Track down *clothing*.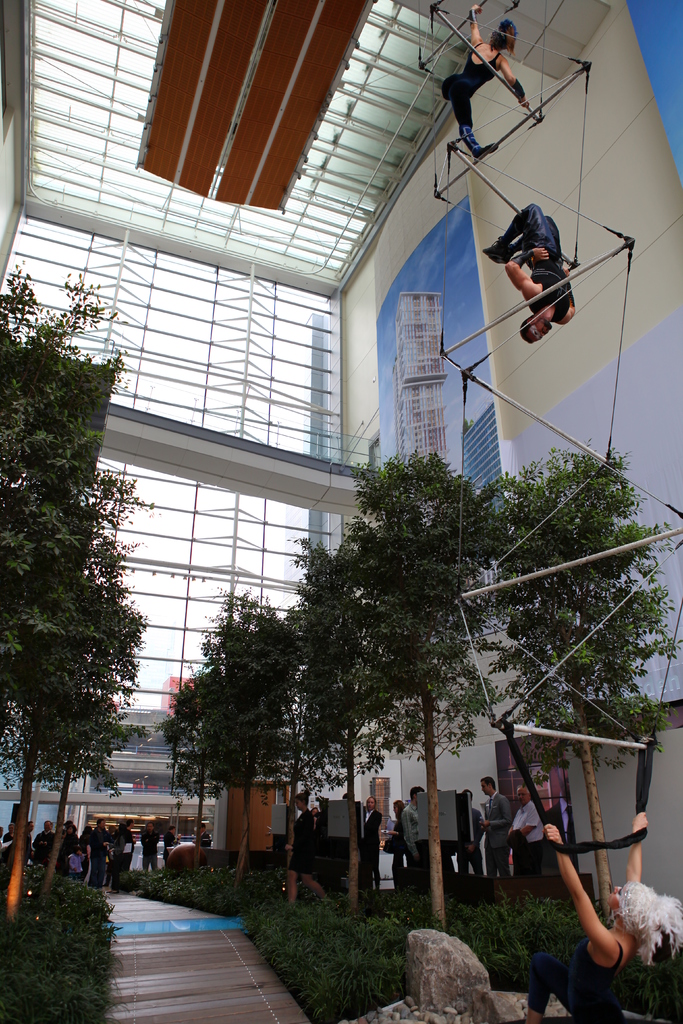
Tracked to 390/811/404/890.
